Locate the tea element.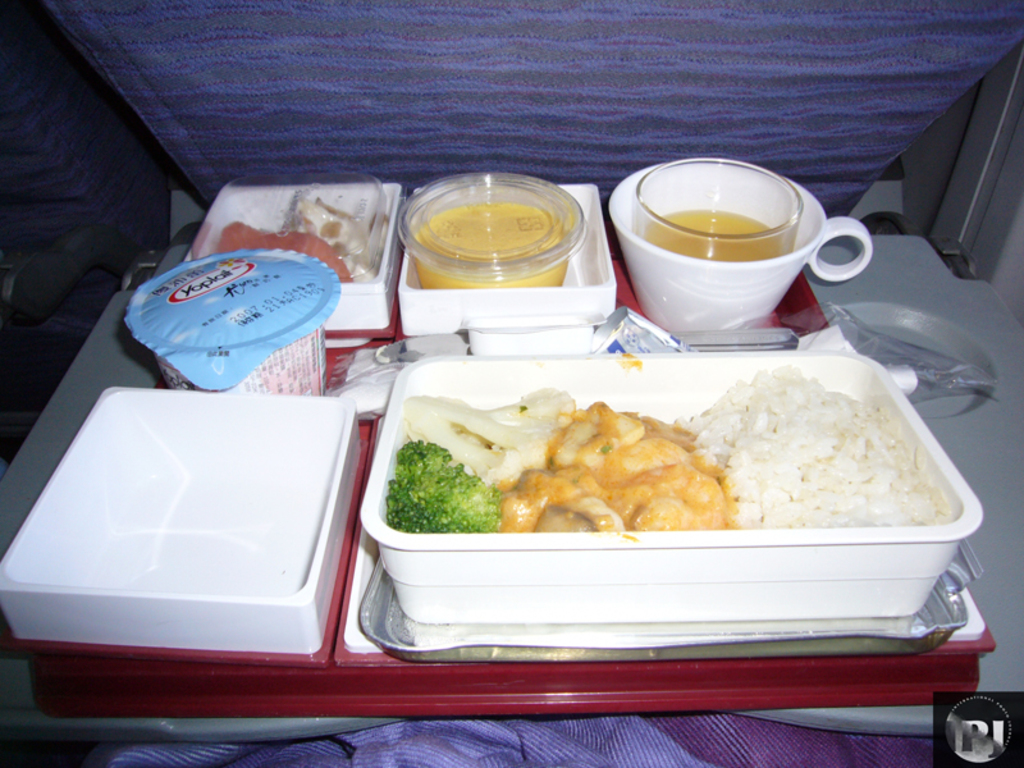
Element bbox: box=[648, 207, 783, 262].
